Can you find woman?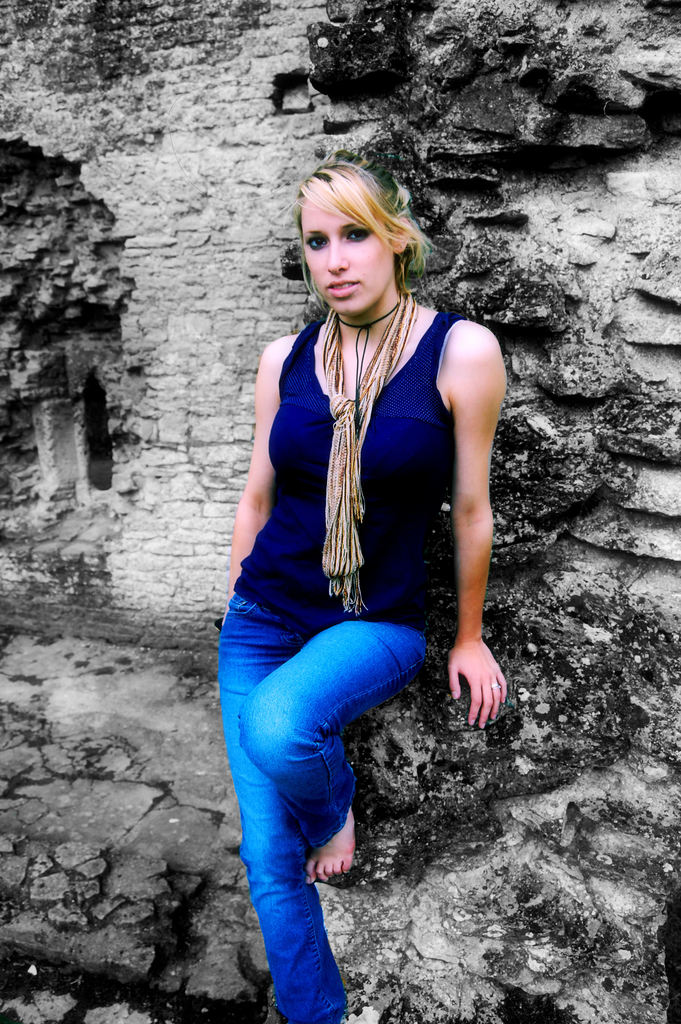
Yes, bounding box: 211:130:490:990.
